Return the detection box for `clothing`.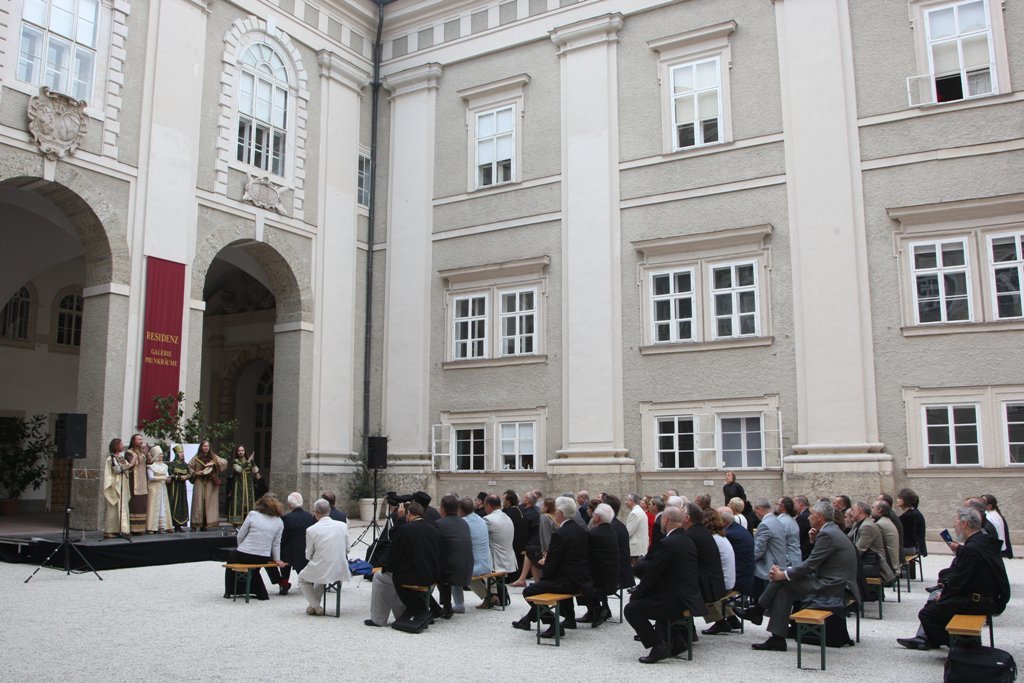
{"left": 725, "top": 520, "right": 754, "bottom": 586}.
